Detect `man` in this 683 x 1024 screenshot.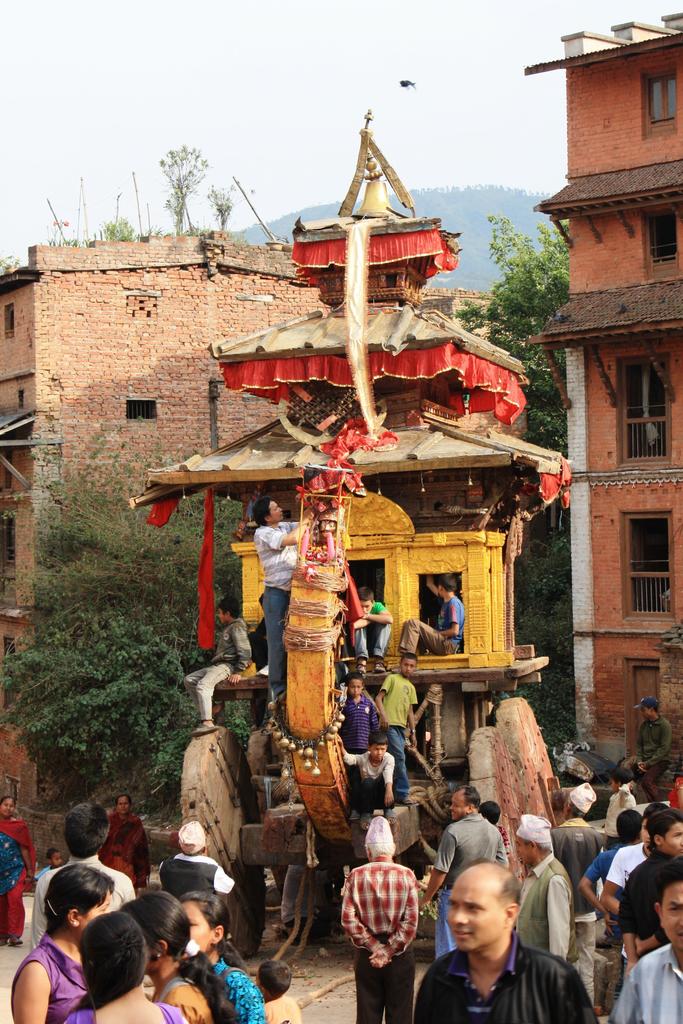
Detection: box(157, 819, 232, 900).
